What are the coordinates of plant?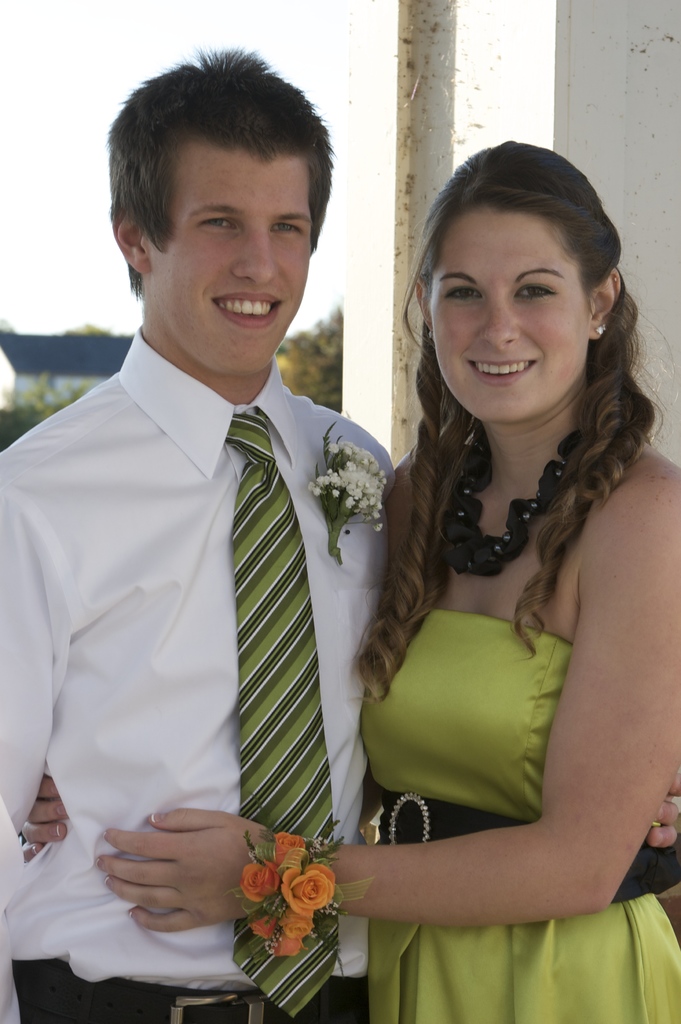
<box>0,324,116,454</box>.
